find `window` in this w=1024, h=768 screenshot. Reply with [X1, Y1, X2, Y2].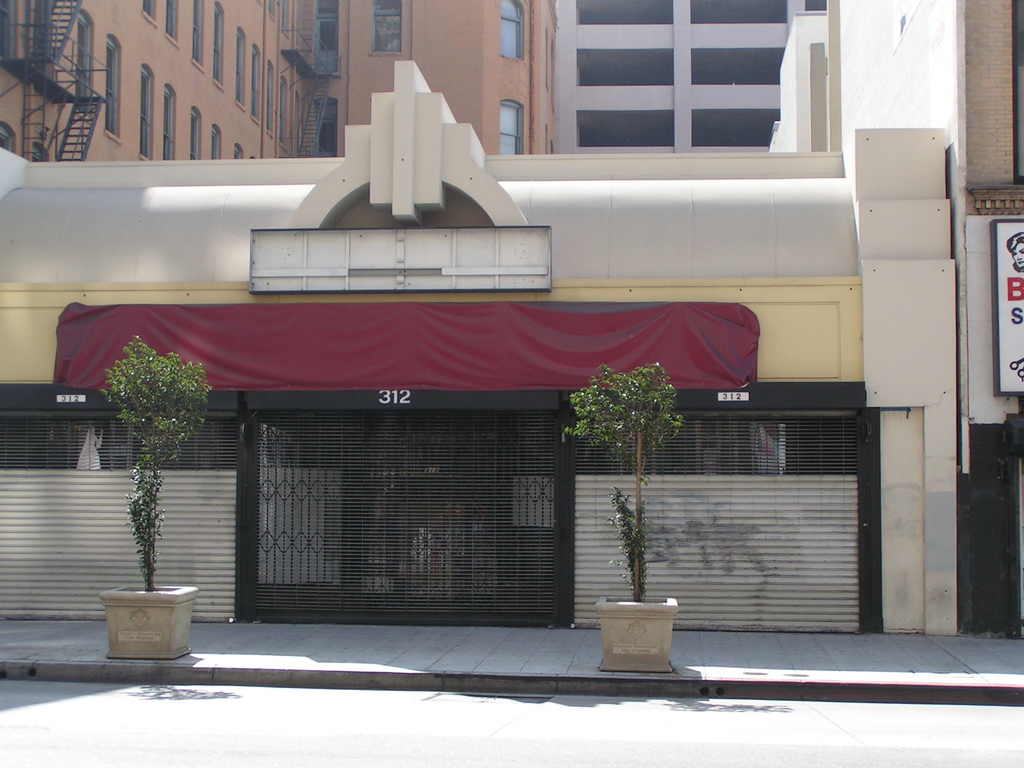
[163, 87, 175, 159].
